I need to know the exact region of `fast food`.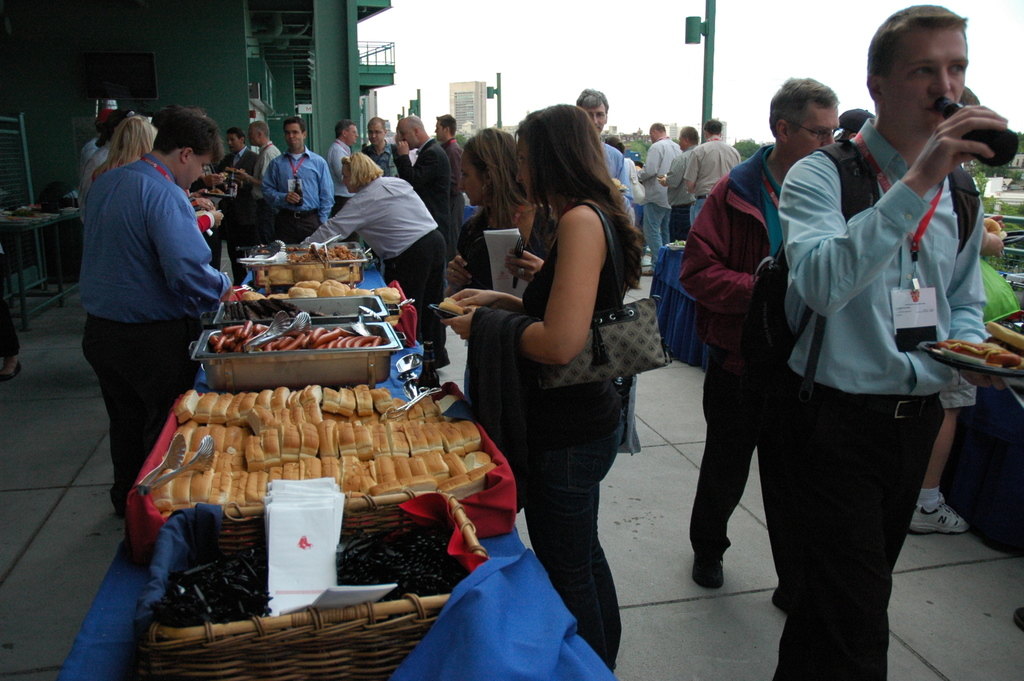
Region: detection(985, 218, 1004, 237).
